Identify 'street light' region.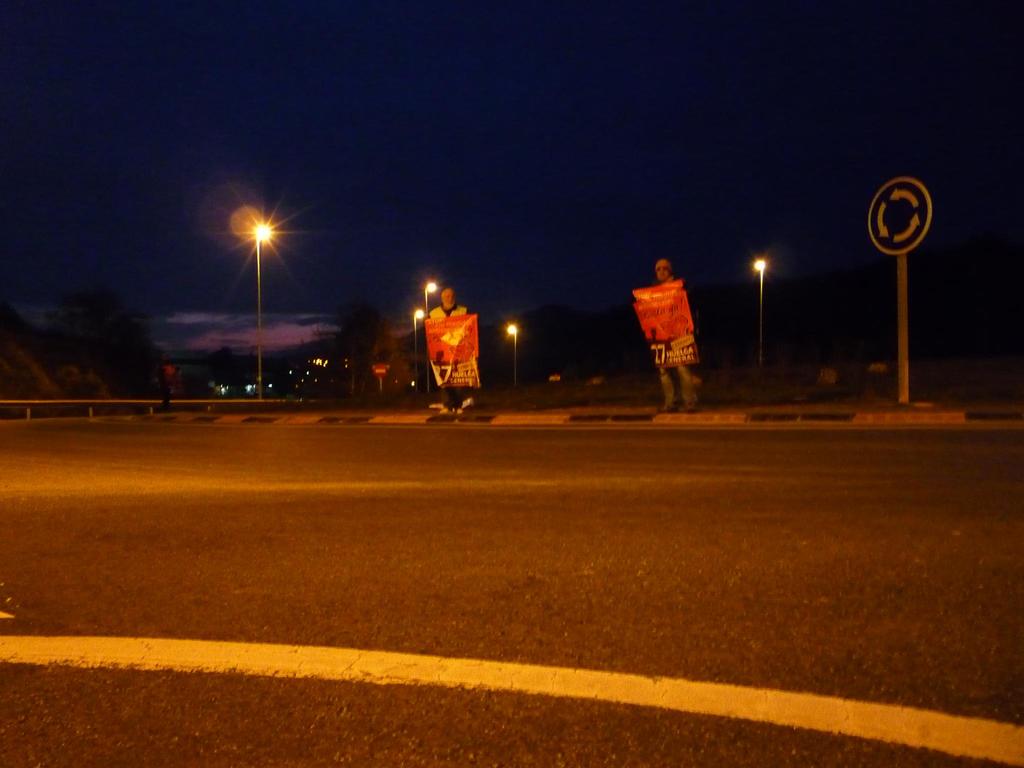
Region: x1=411, y1=306, x2=428, y2=388.
